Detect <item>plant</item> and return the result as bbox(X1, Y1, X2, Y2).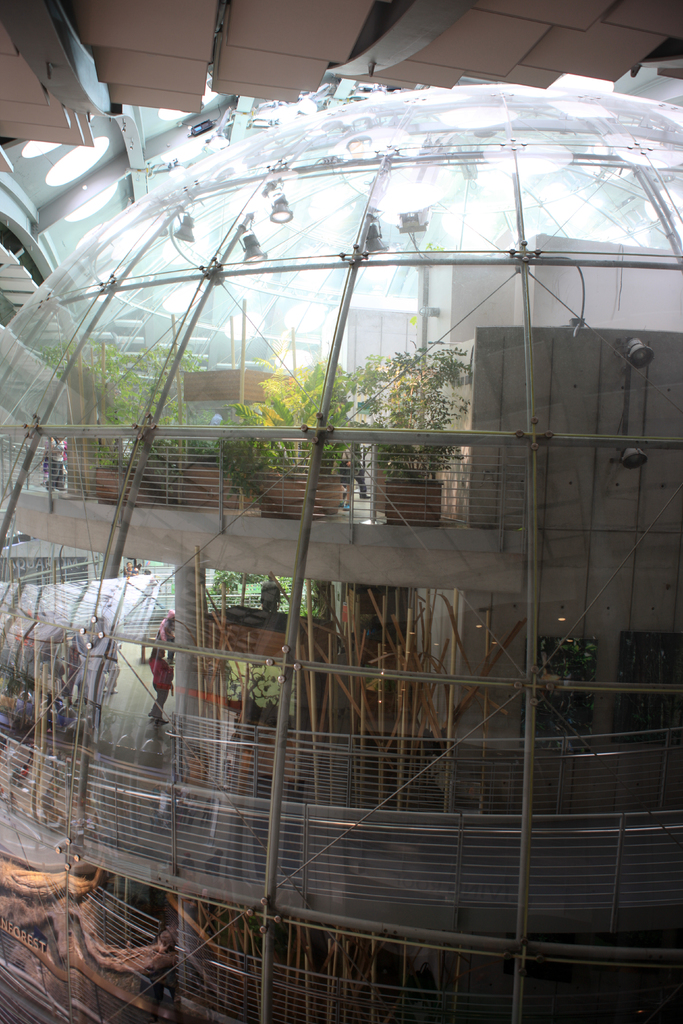
bbox(45, 337, 190, 464).
